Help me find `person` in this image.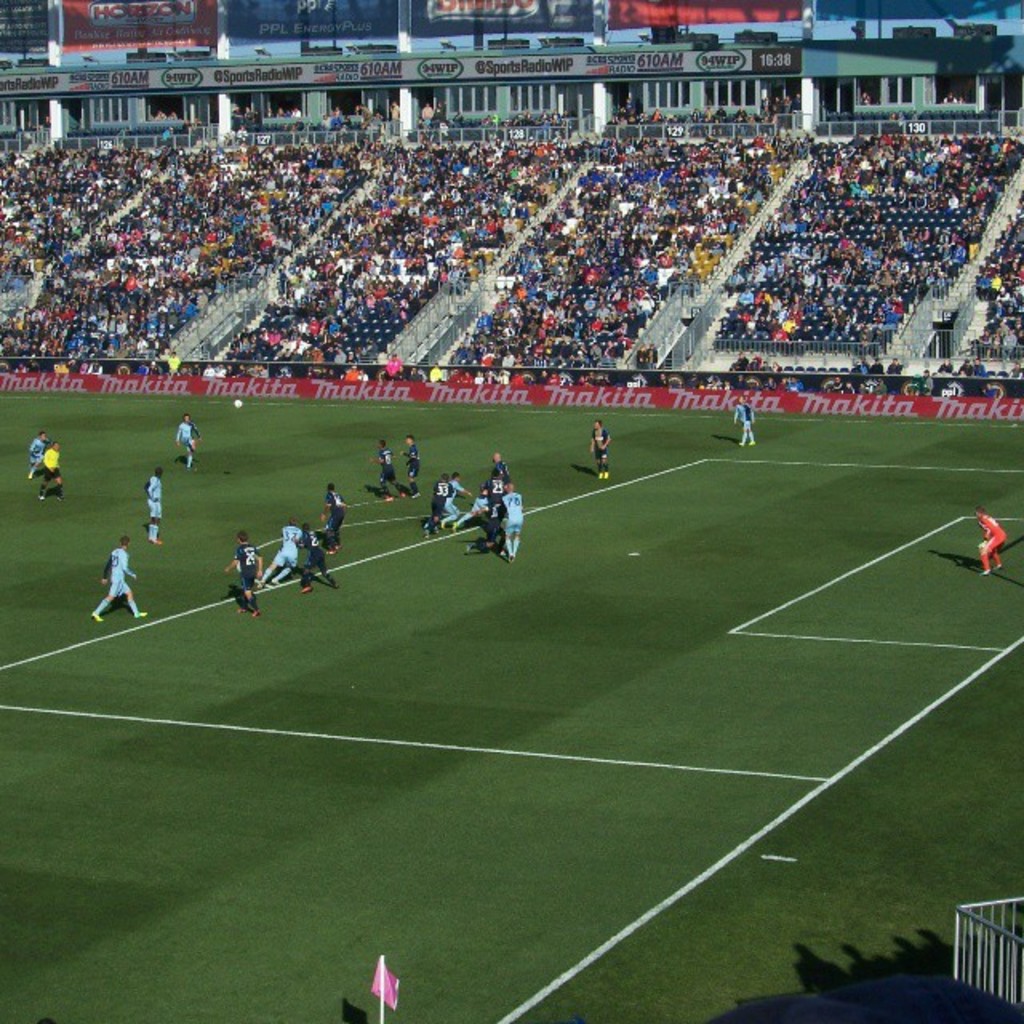
Found it: 27 426 50 482.
